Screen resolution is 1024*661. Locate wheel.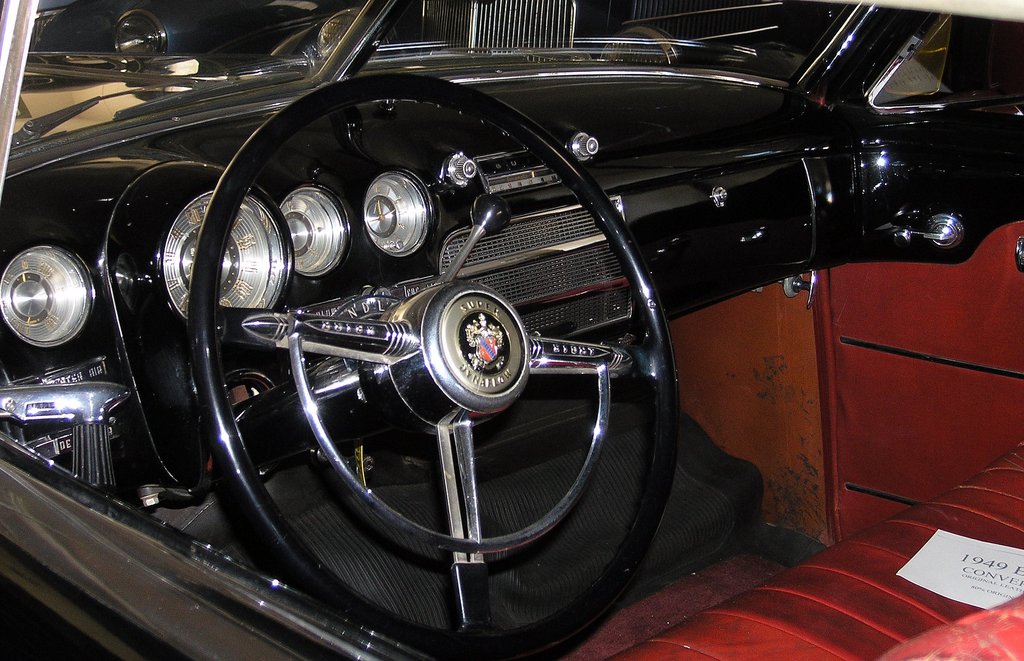
{"left": 211, "top": 70, "right": 676, "bottom": 648}.
